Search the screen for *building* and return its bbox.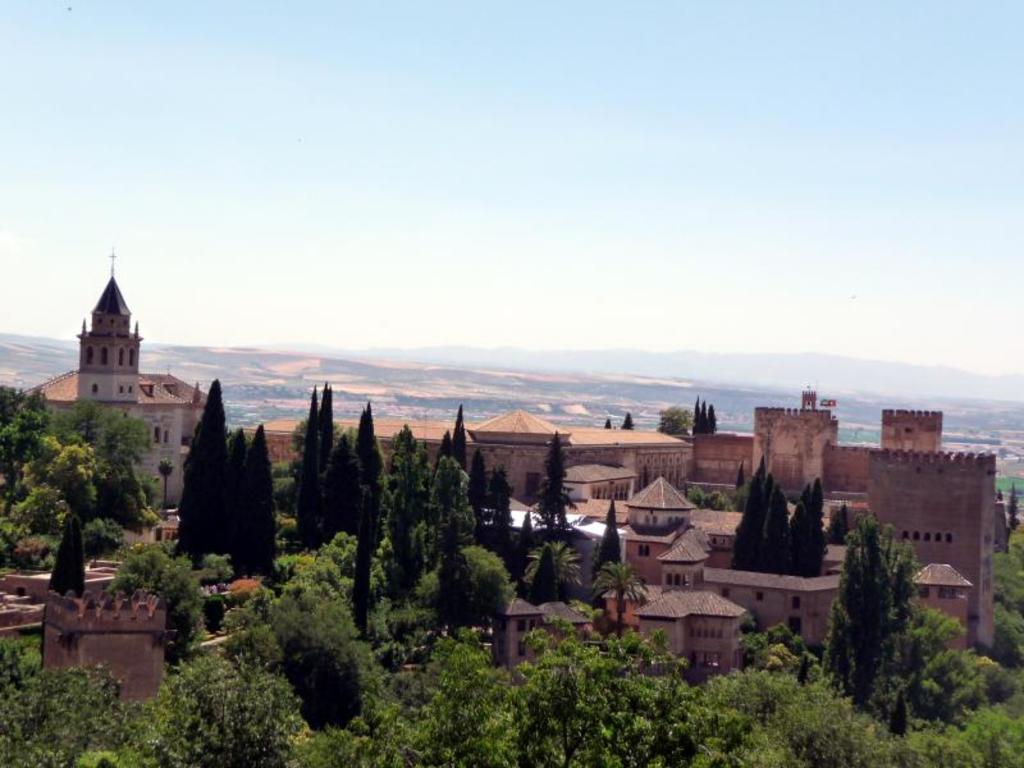
Found: bbox=(36, 259, 216, 508).
